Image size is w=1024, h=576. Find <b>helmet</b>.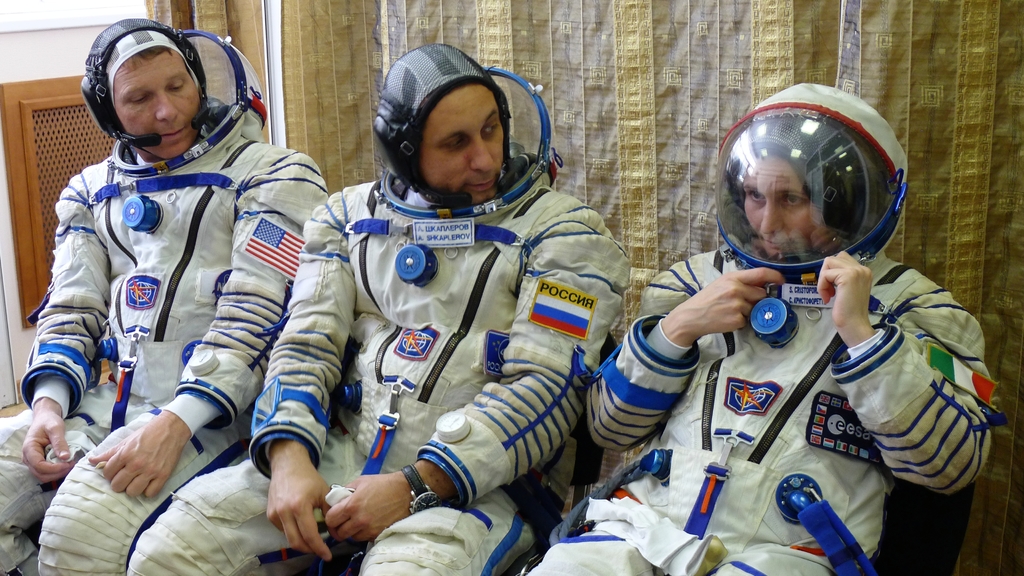
bbox=[719, 87, 901, 286].
